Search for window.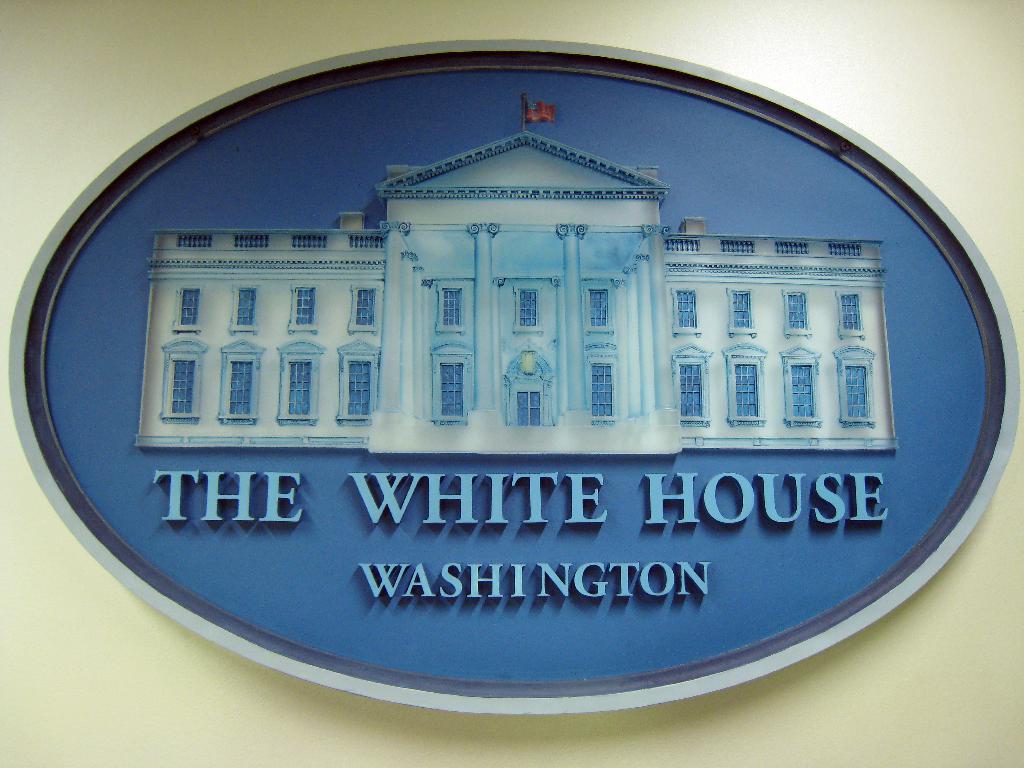
Found at pyautogui.locateOnScreen(436, 284, 464, 329).
